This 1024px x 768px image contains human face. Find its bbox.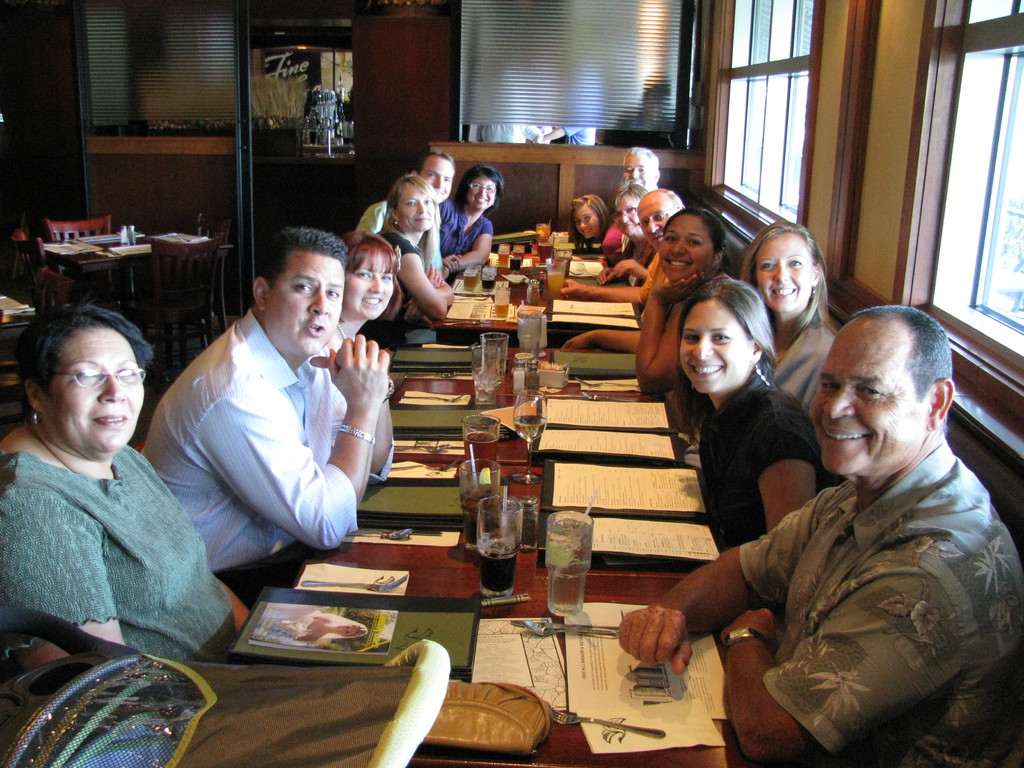
(641,205,681,237).
